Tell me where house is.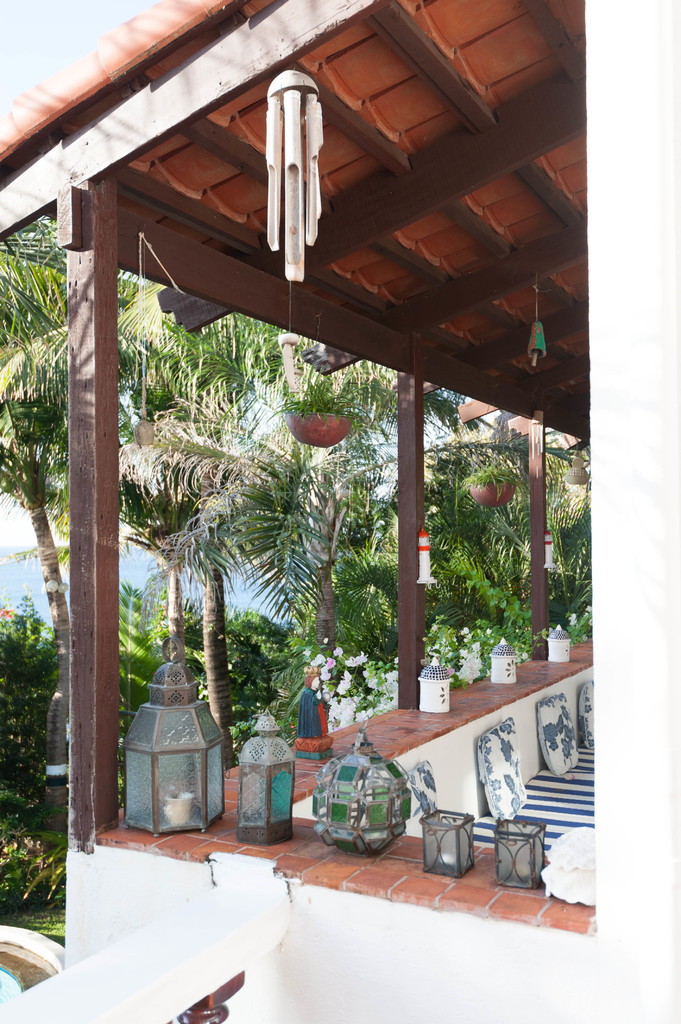
house is at detection(0, 0, 637, 895).
